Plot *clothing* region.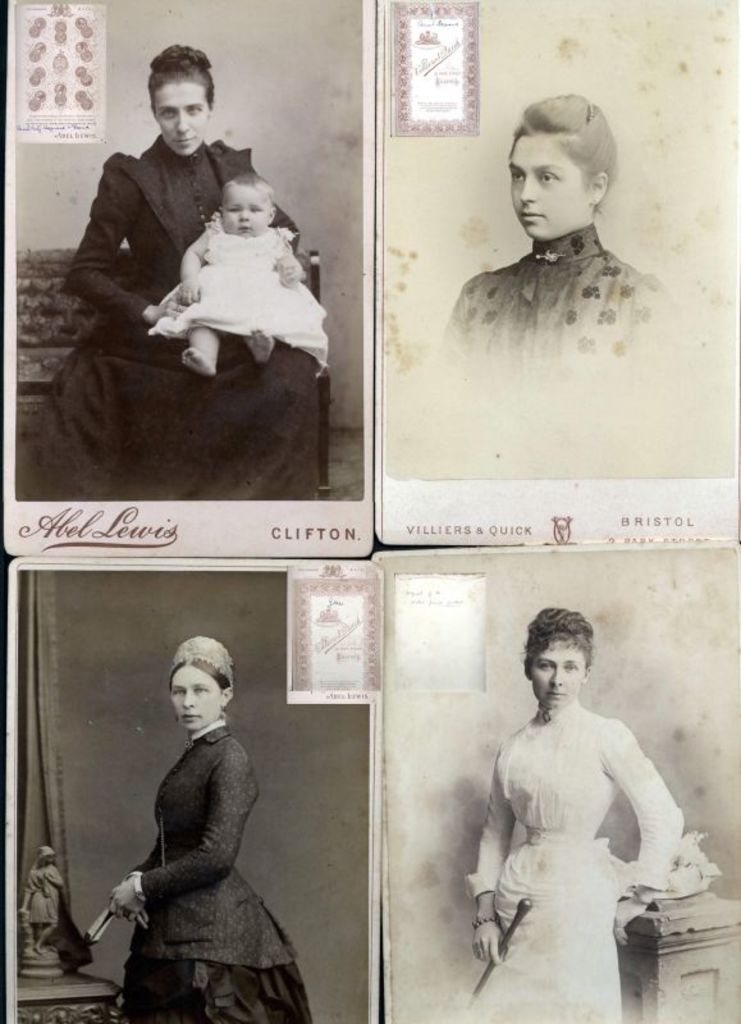
Plotted at box(37, 134, 316, 498).
